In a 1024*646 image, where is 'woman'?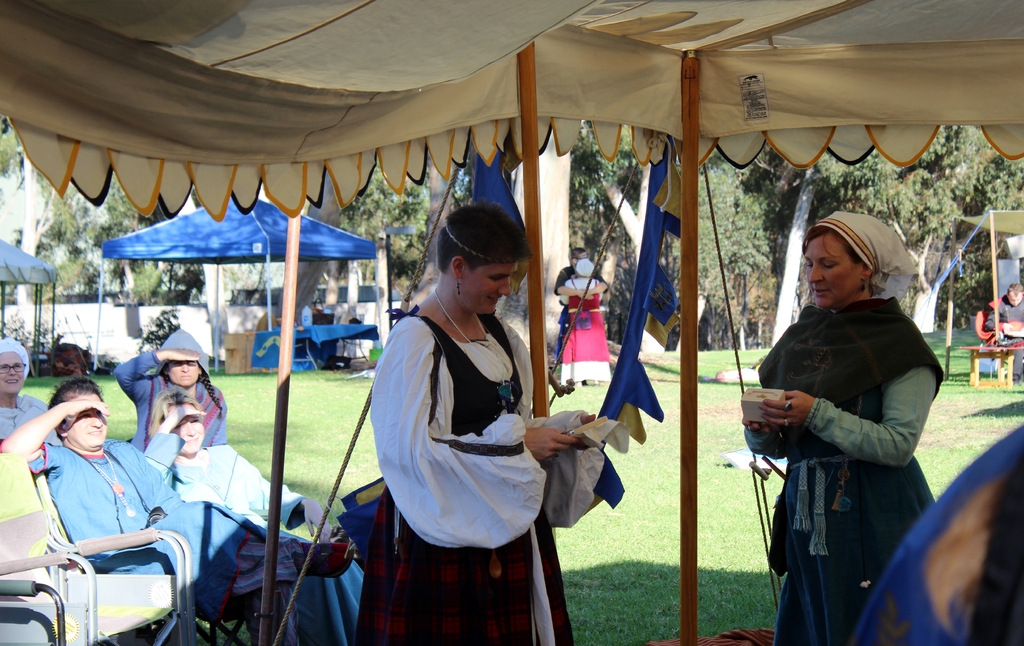
<box>134,387,368,645</box>.
